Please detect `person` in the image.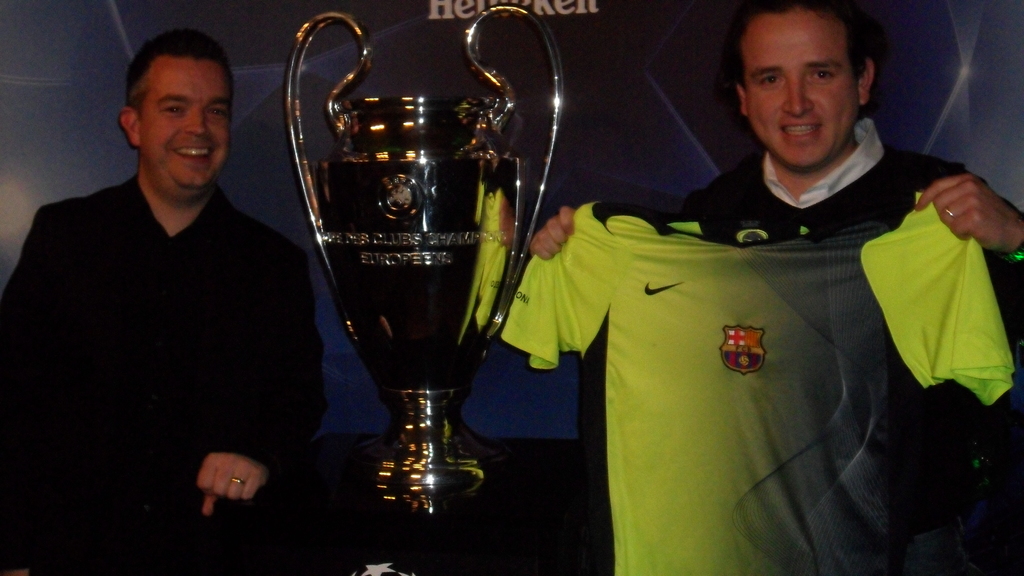
rect(522, 14, 1023, 575).
